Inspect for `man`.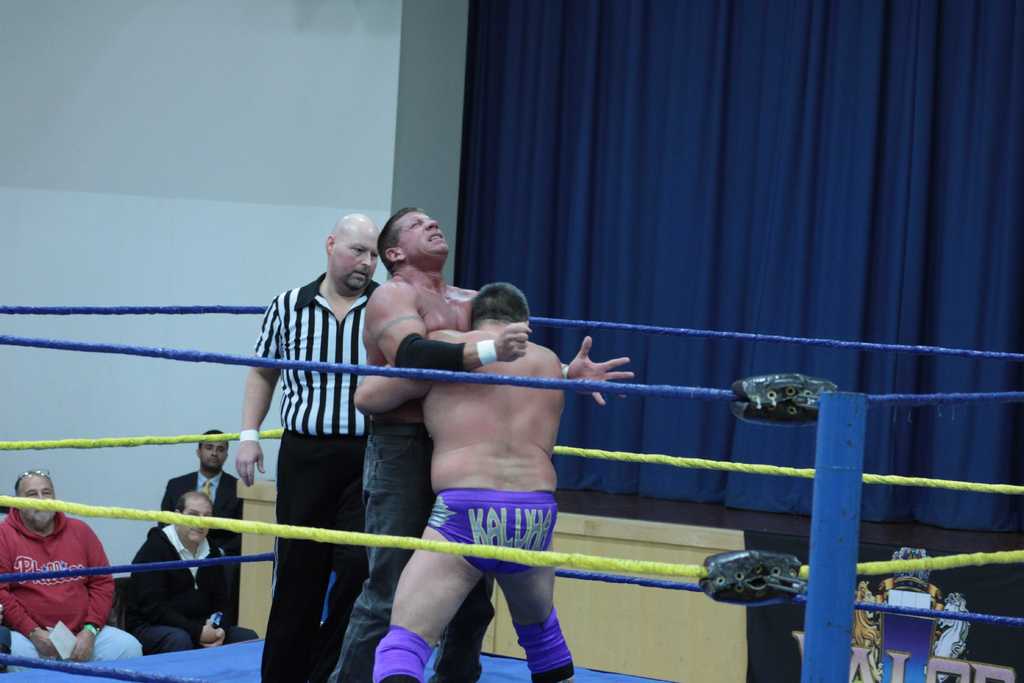
Inspection: {"x1": 351, "y1": 278, "x2": 570, "y2": 682}.
